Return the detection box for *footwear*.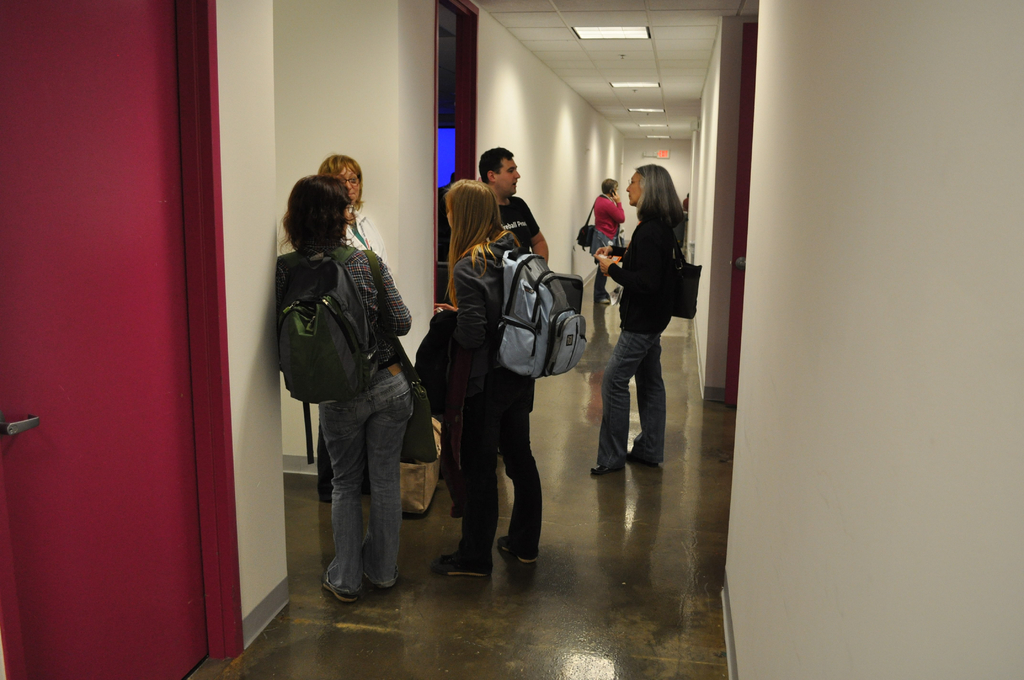
locate(593, 455, 627, 474).
